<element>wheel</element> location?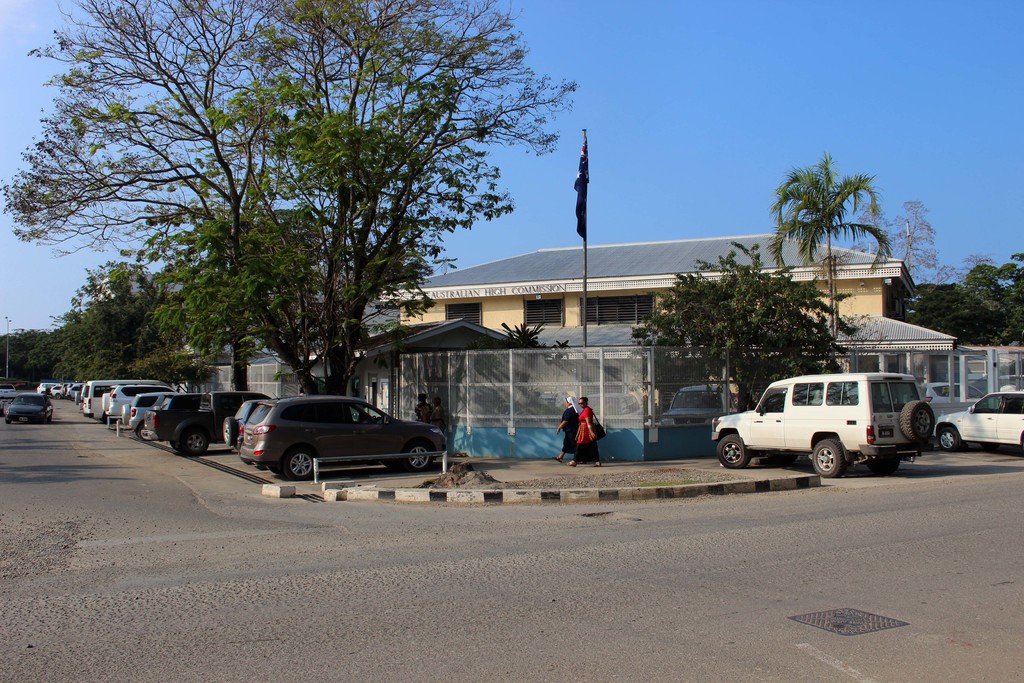
<region>184, 429, 209, 455</region>
